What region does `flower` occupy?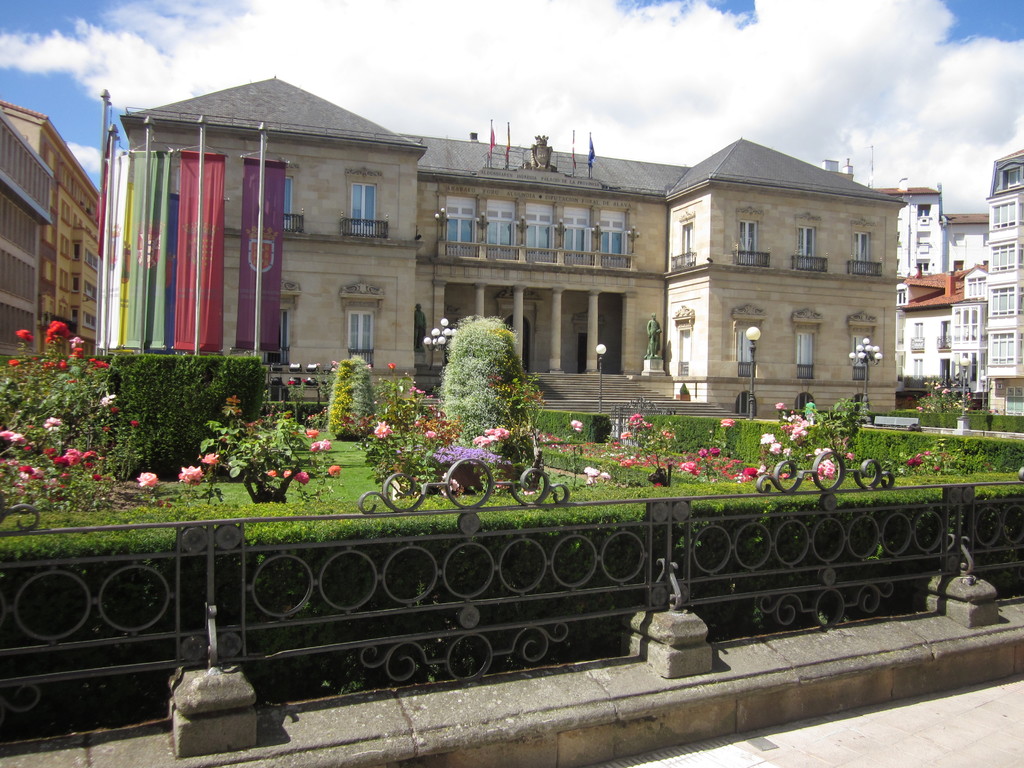
86 358 95 360.
